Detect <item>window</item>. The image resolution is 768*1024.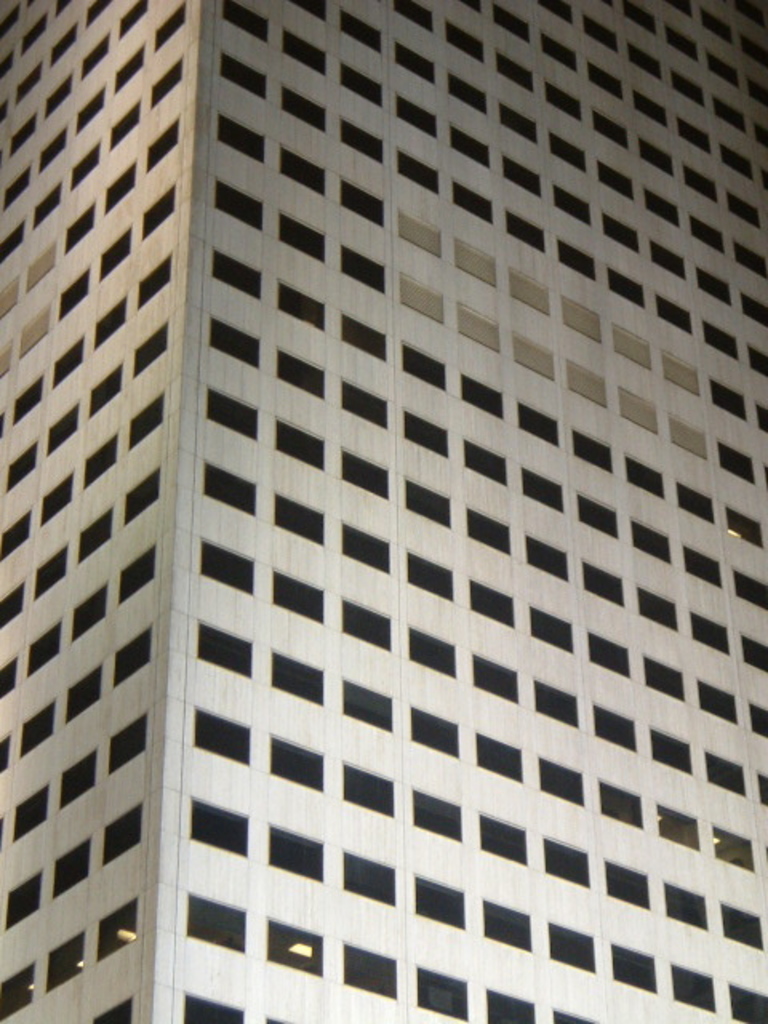
707, 51, 746, 83.
